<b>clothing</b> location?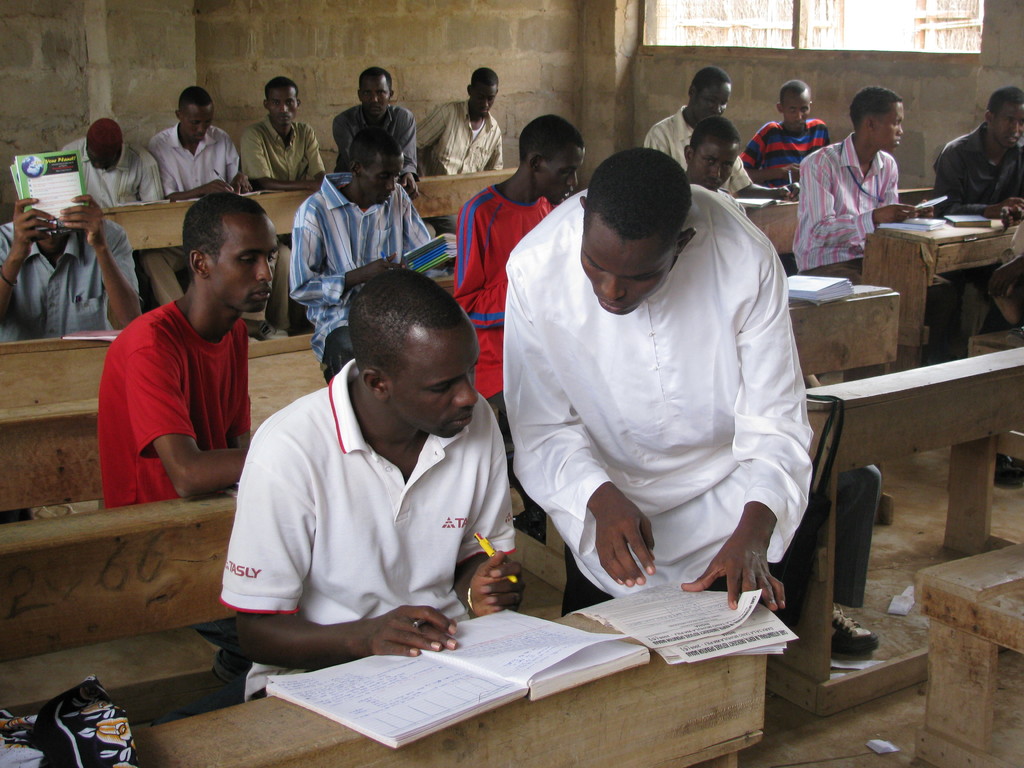
[left=940, top=124, right=1023, bottom=221]
